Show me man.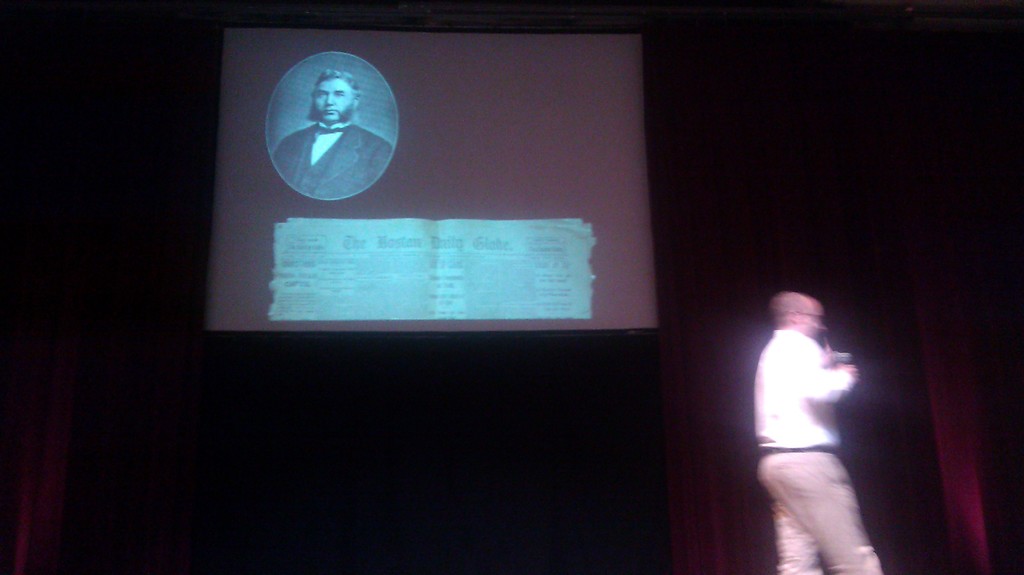
man is here: 748/271/910/574.
